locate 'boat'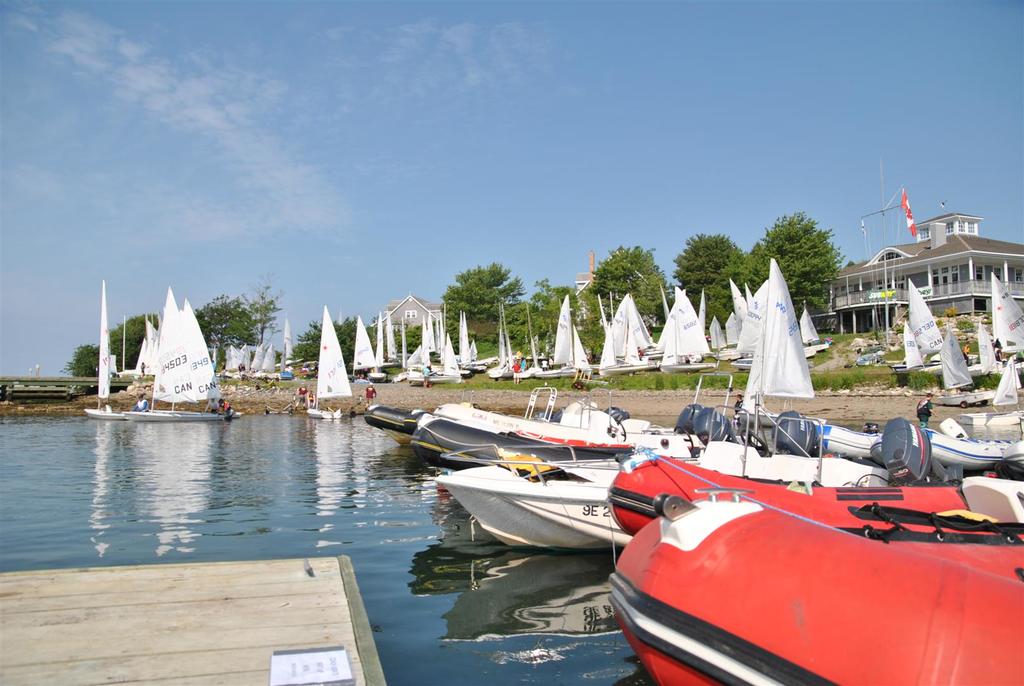
[left=726, top=252, right=863, bottom=453]
